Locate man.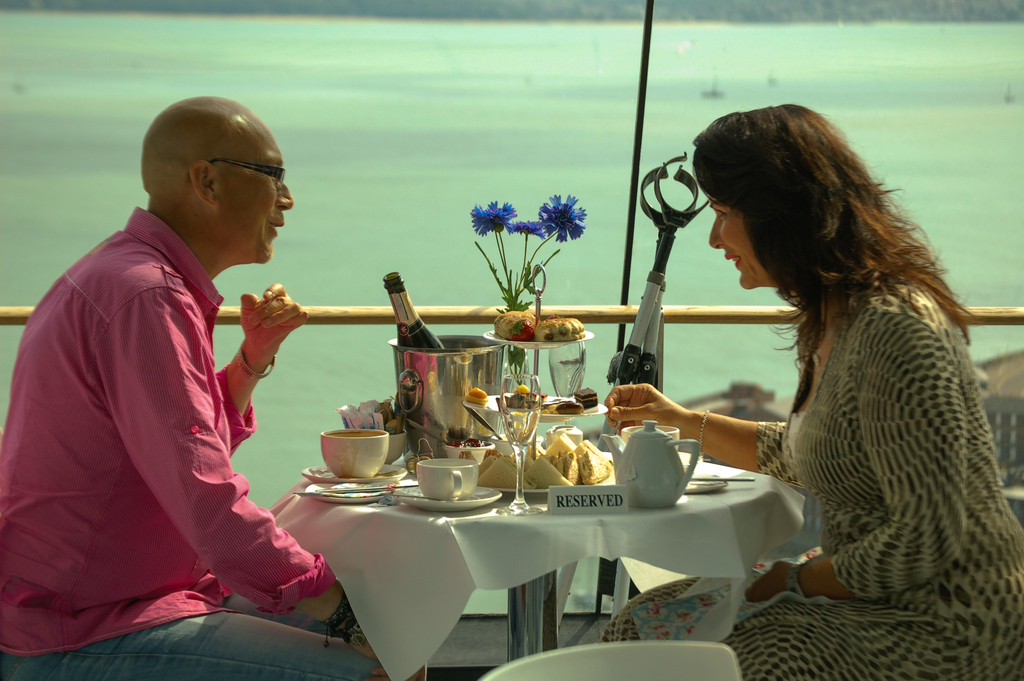
Bounding box: [29,82,327,676].
